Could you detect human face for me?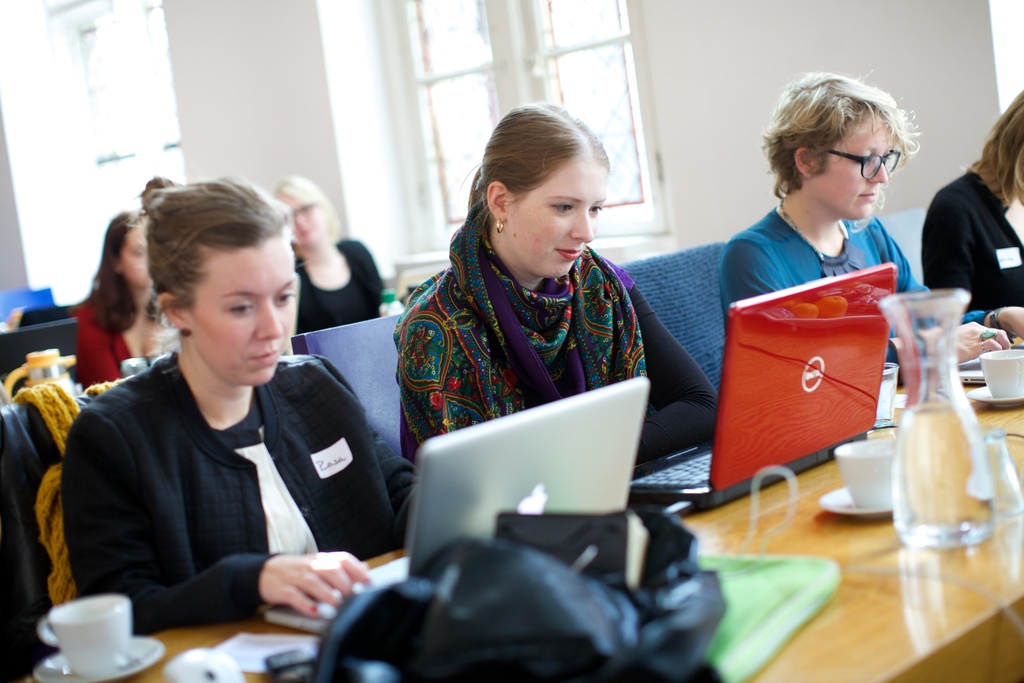
Detection result: bbox=(202, 247, 296, 383).
